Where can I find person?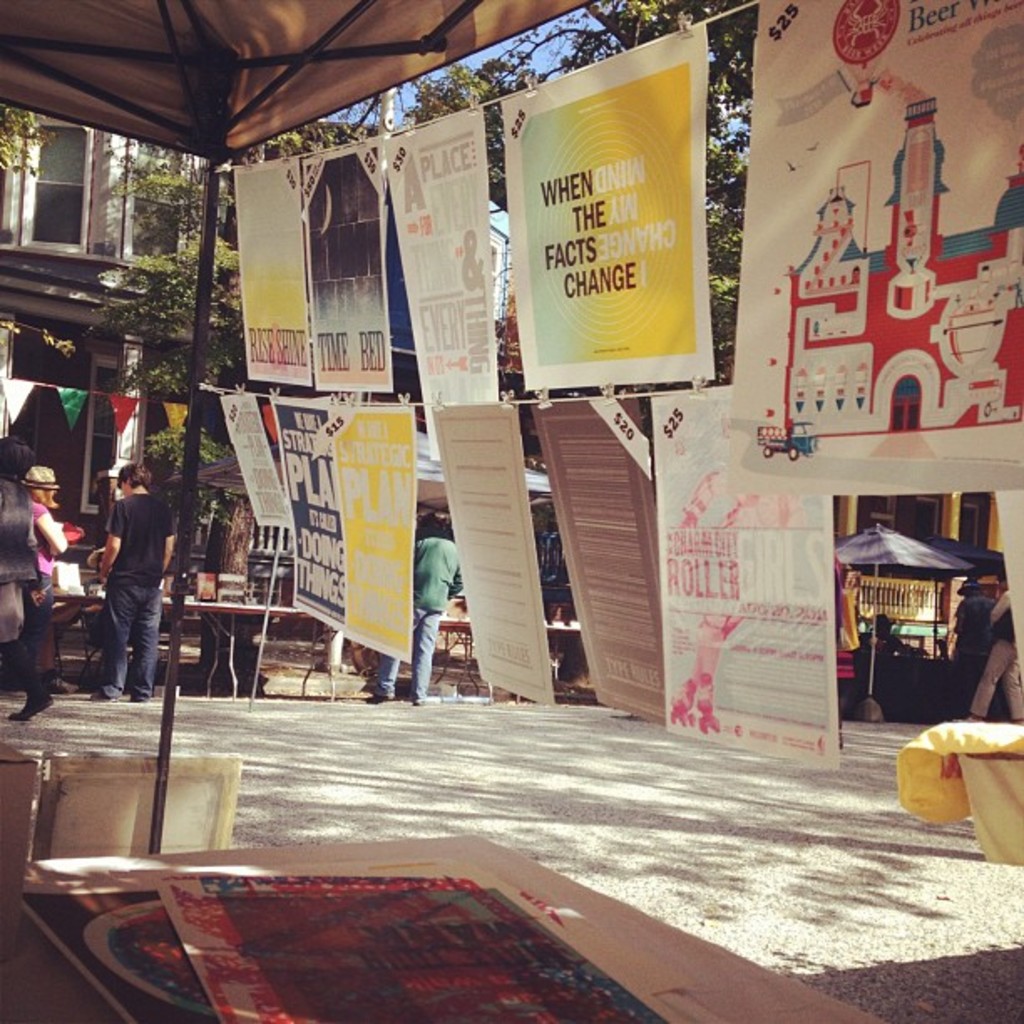
You can find it at x1=33 y1=457 x2=80 y2=691.
